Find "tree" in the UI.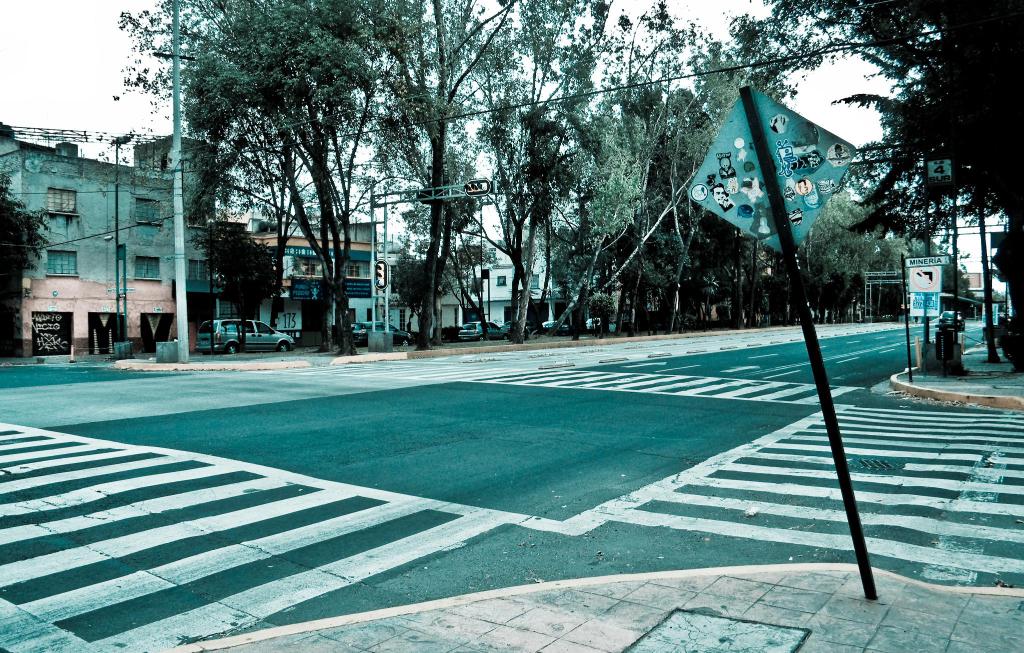
UI element at (0, 173, 60, 358).
